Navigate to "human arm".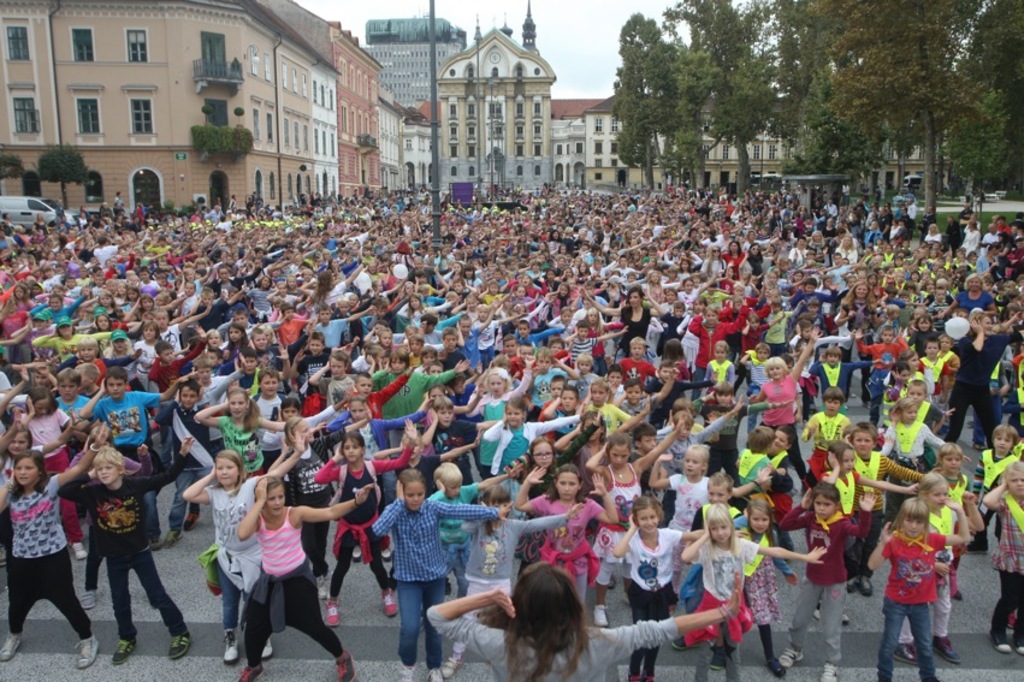
Navigation target: {"x1": 696, "y1": 391, "x2": 746, "y2": 443}.
